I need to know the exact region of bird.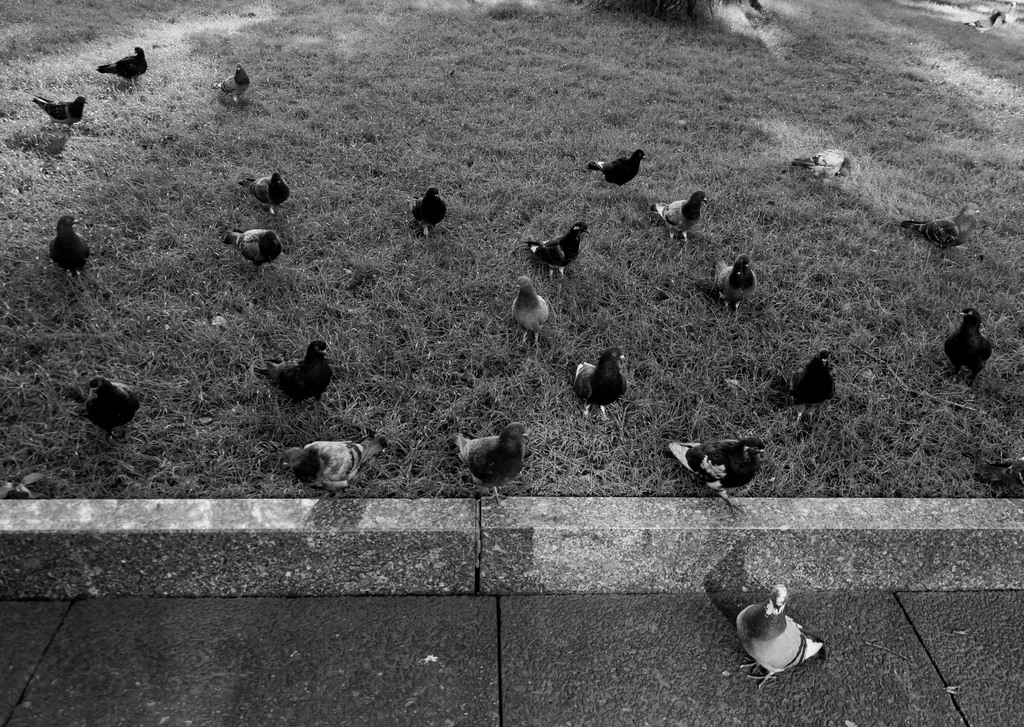
Region: region(975, 455, 1023, 497).
